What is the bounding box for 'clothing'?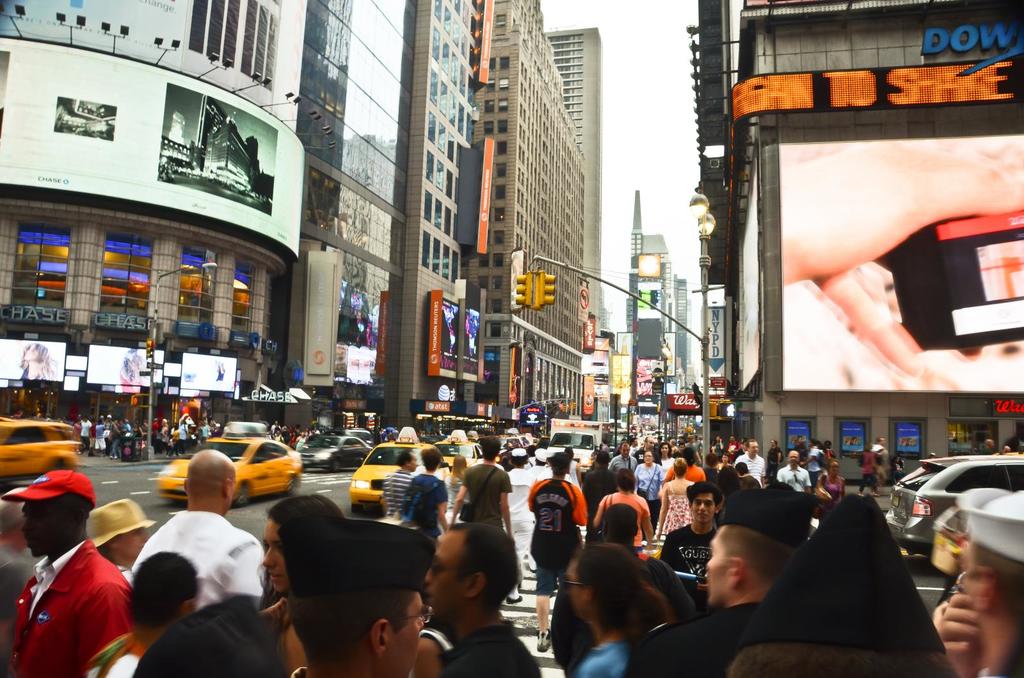
pyautogui.locateOnScreen(653, 479, 696, 533).
